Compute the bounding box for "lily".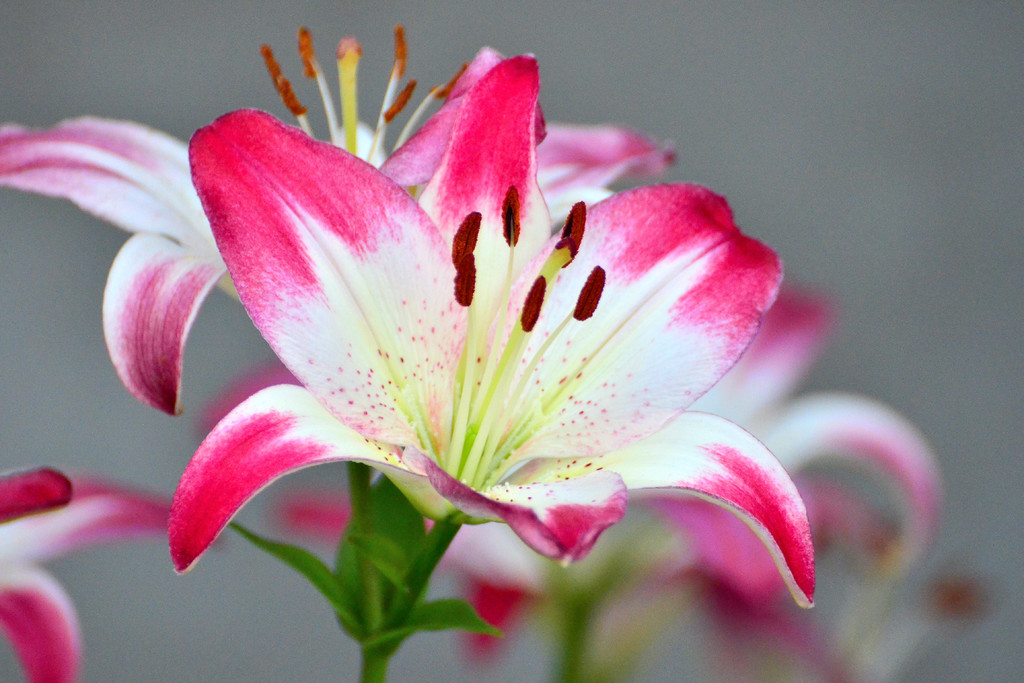
[left=158, top=53, right=817, bottom=613].
